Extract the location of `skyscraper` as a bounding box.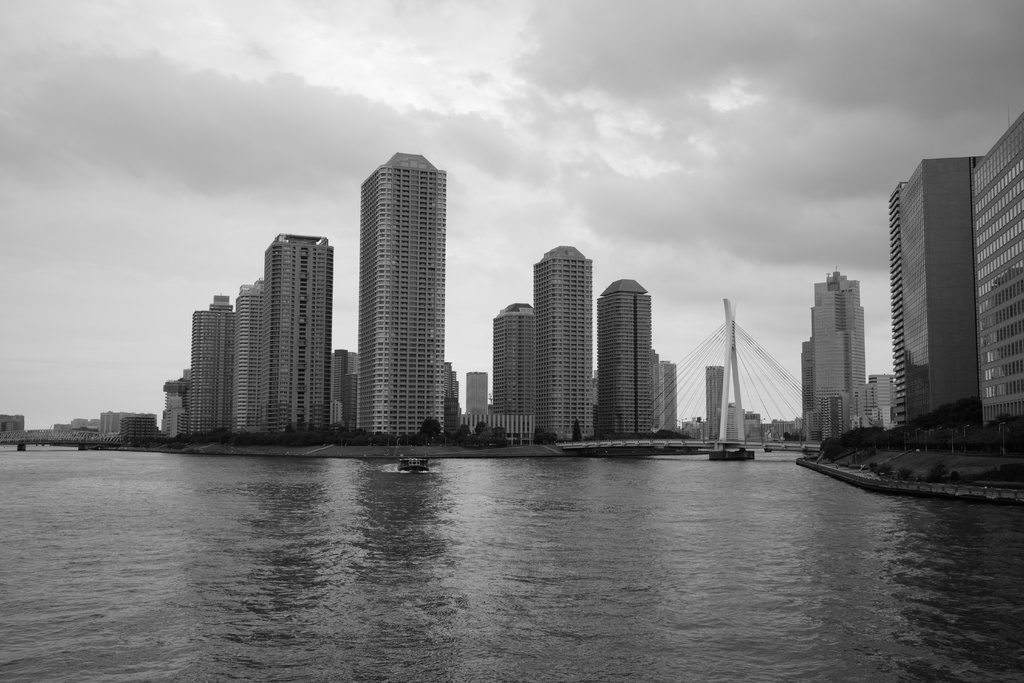
<region>265, 234, 332, 434</region>.
